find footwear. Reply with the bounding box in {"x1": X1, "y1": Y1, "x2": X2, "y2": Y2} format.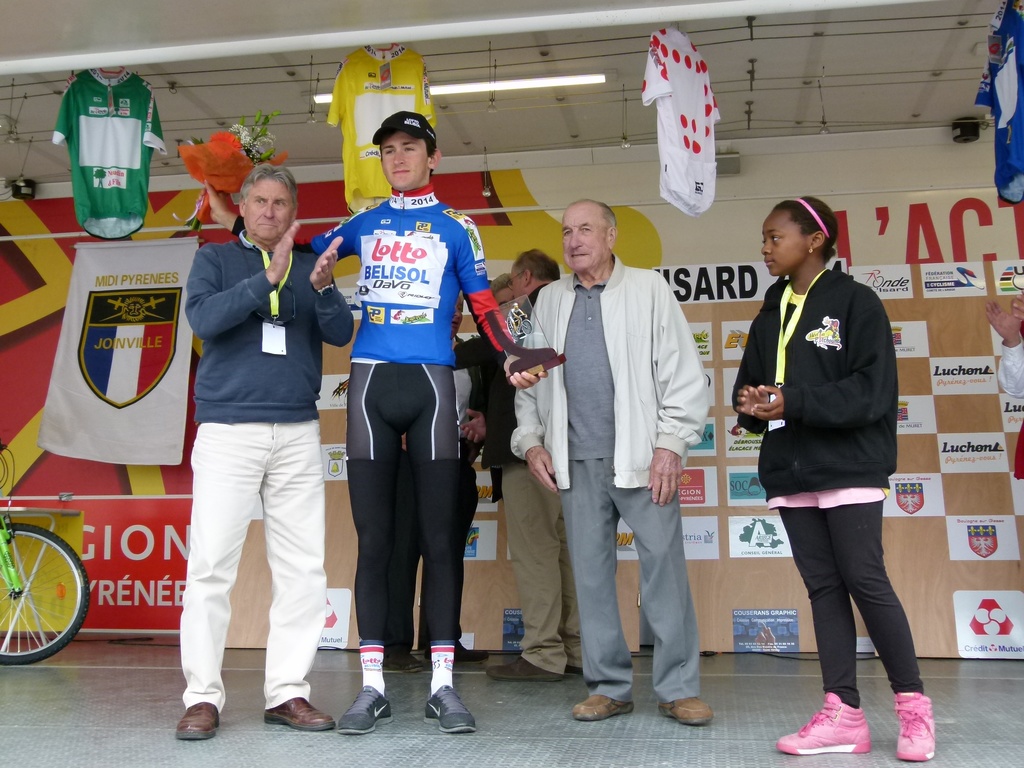
{"x1": 264, "y1": 698, "x2": 333, "y2": 733}.
